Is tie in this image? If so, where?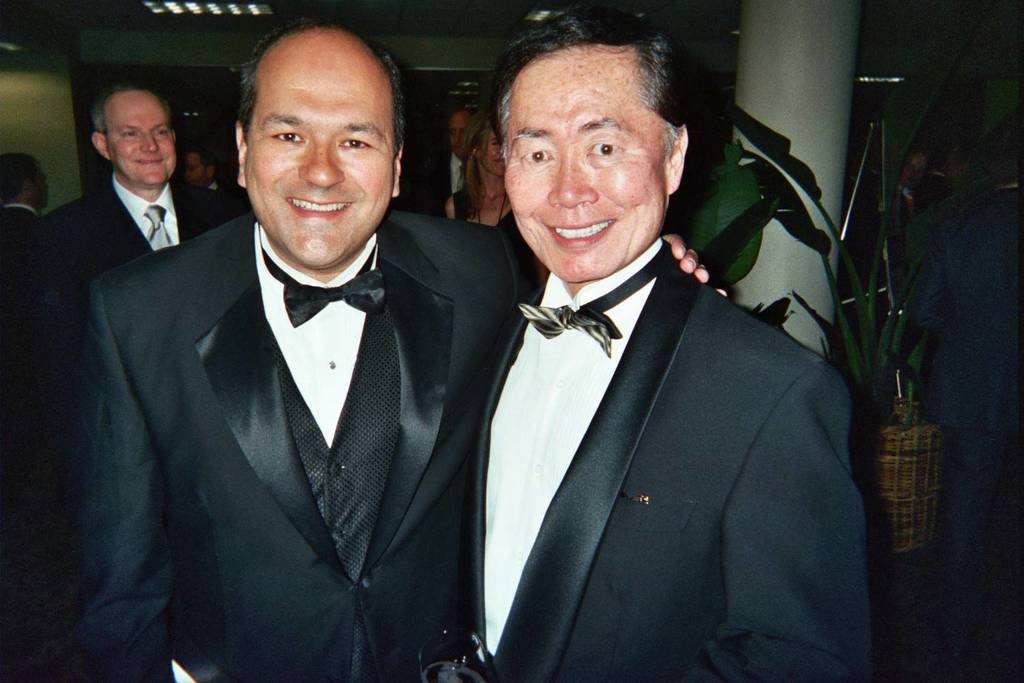
Yes, at 261 241 386 329.
